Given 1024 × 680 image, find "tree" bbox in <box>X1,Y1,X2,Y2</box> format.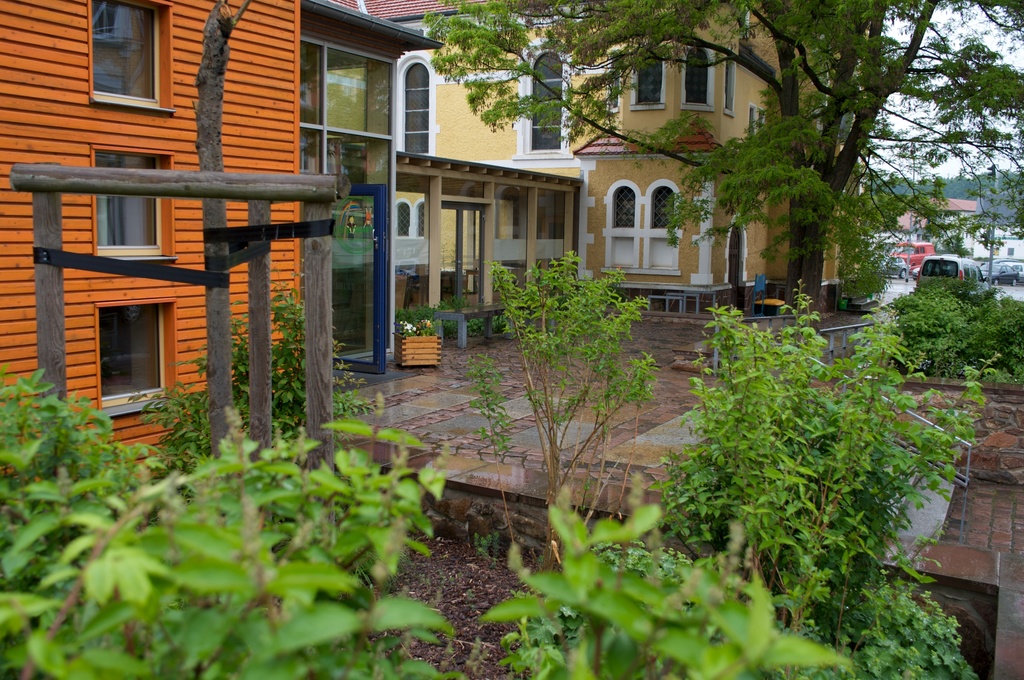
<box>420,0,1023,329</box>.
